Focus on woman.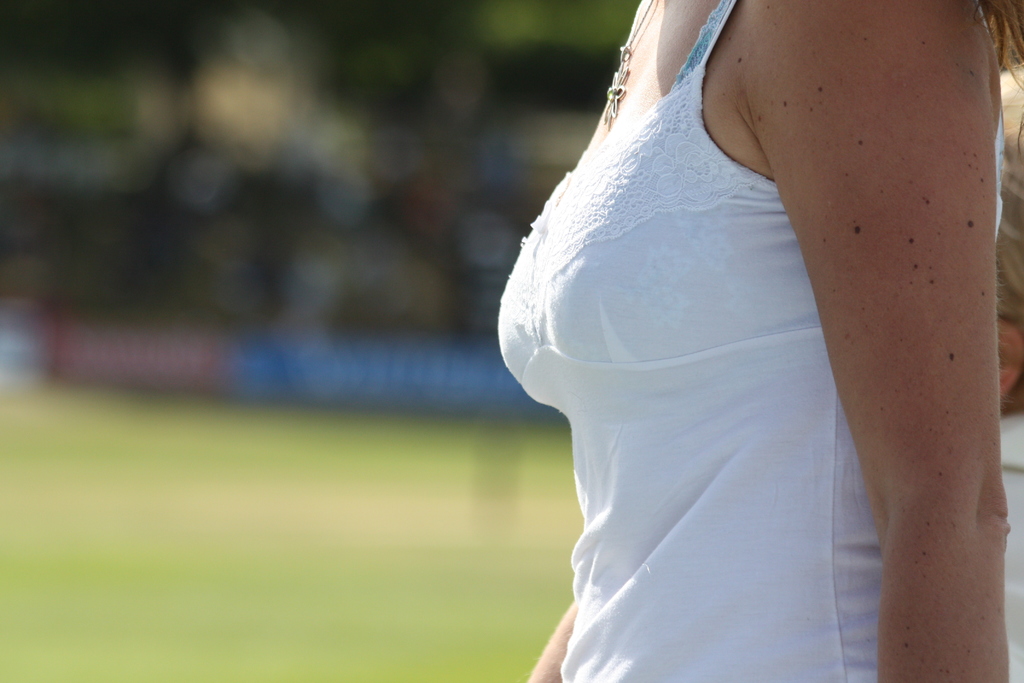
Focused at 467, 0, 980, 666.
